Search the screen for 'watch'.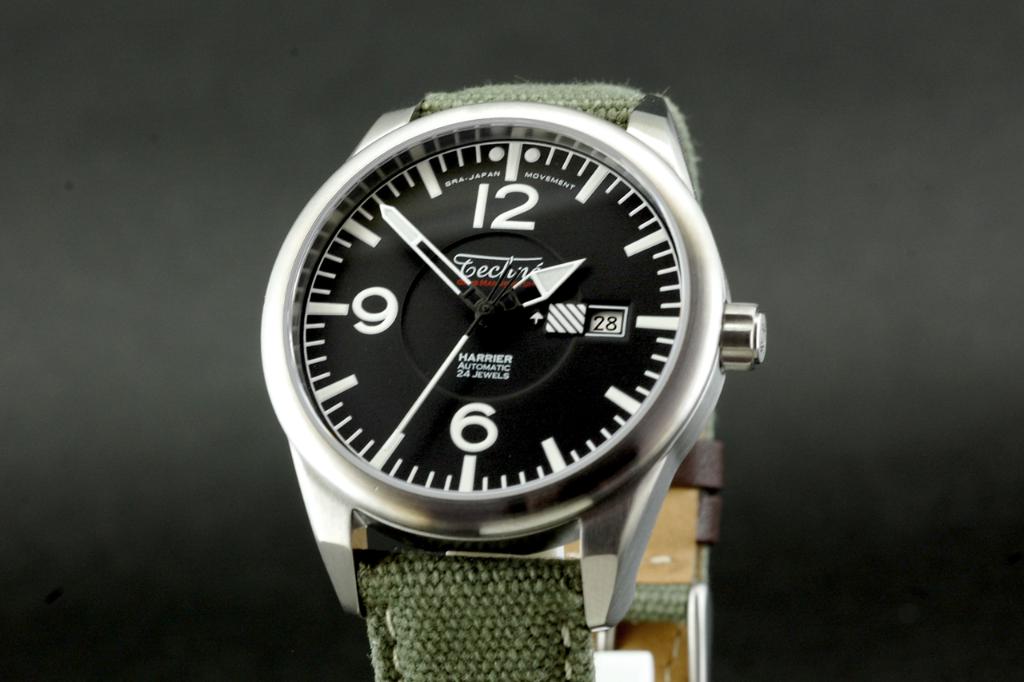
Found at x1=258, y1=83, x2=766, y2=681.
